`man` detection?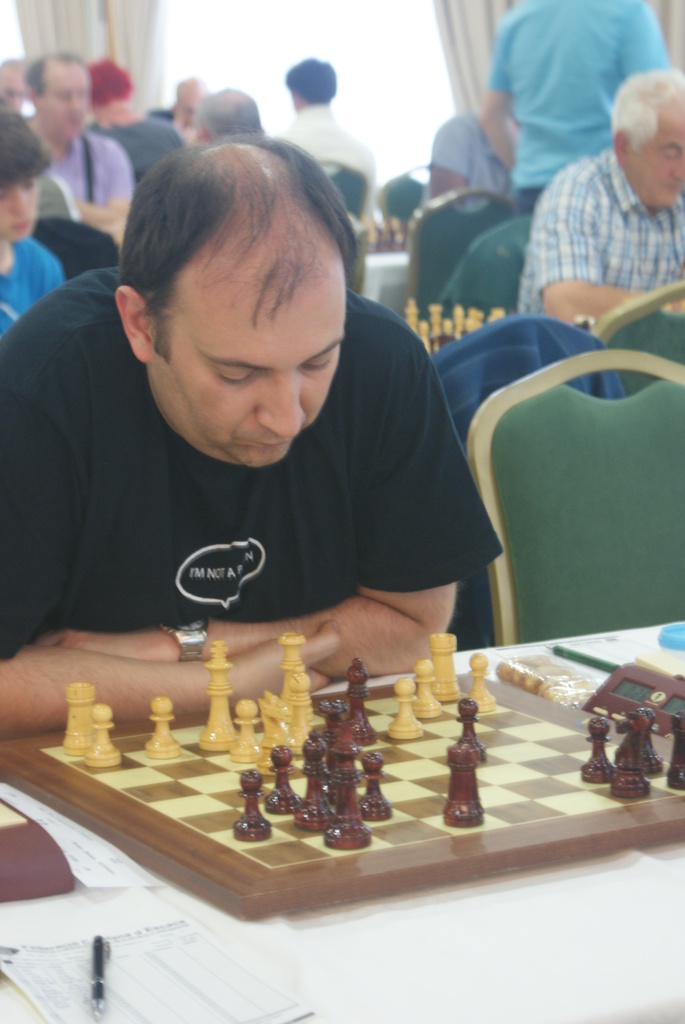
(x1=524, y1=63, x2=684, y2=316)
